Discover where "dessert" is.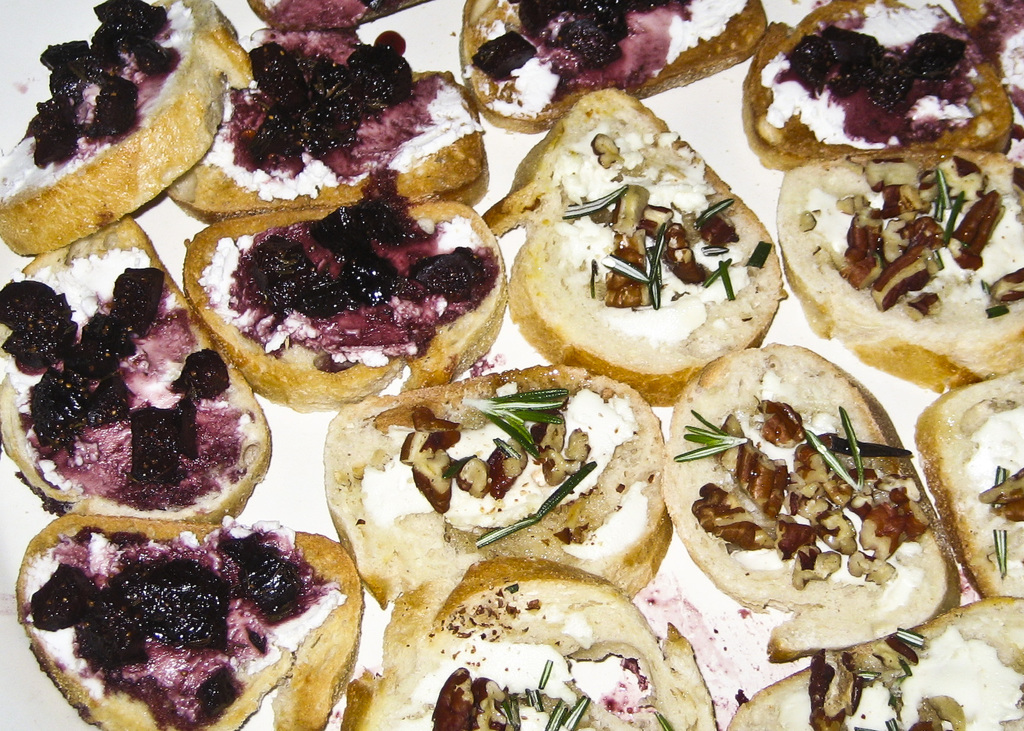
Discovered at BBox(12, 513, 369, 730).
